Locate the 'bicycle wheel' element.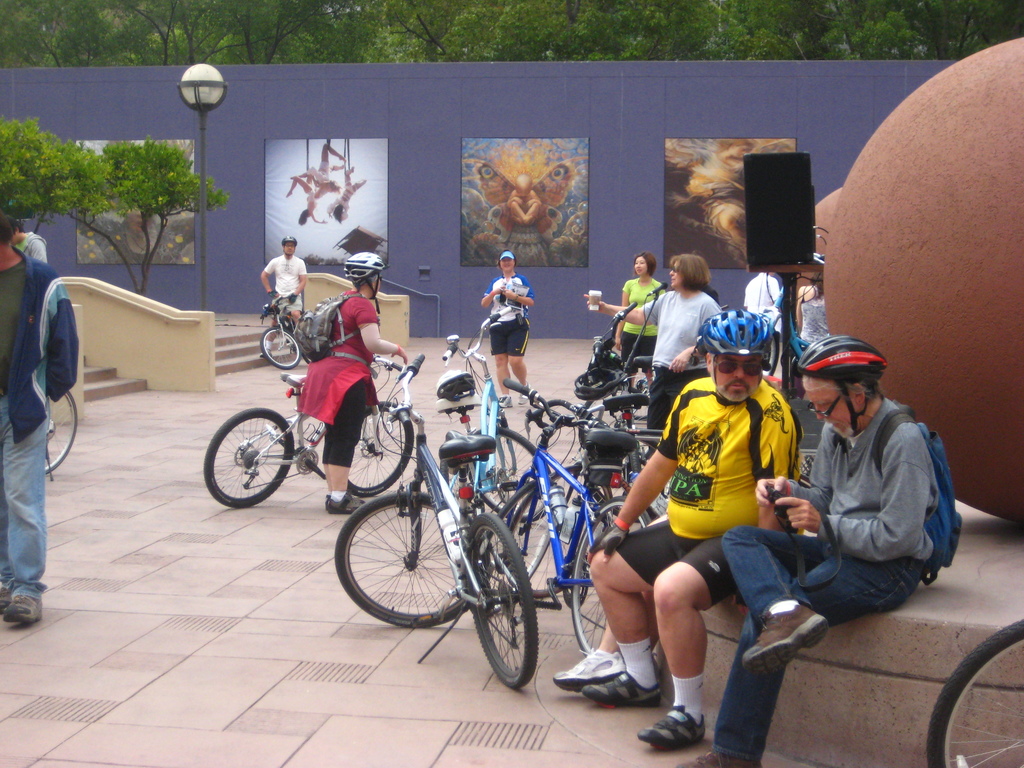
Element bbox: (207,417,281,514).
